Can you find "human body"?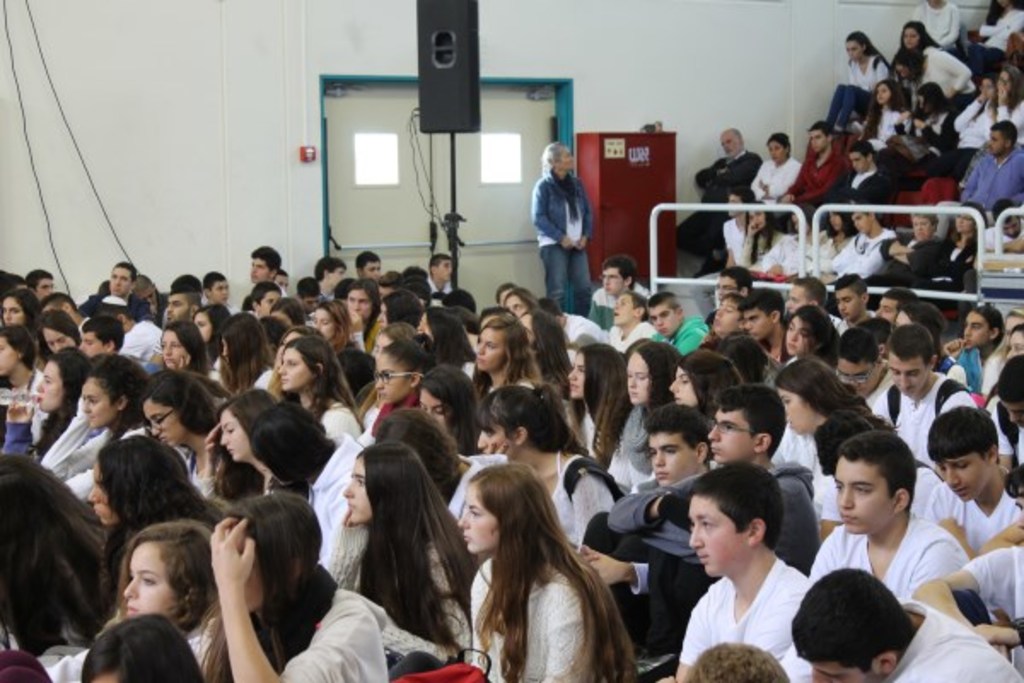
Yes, bounding box: box(826, 24, 901, 147).
